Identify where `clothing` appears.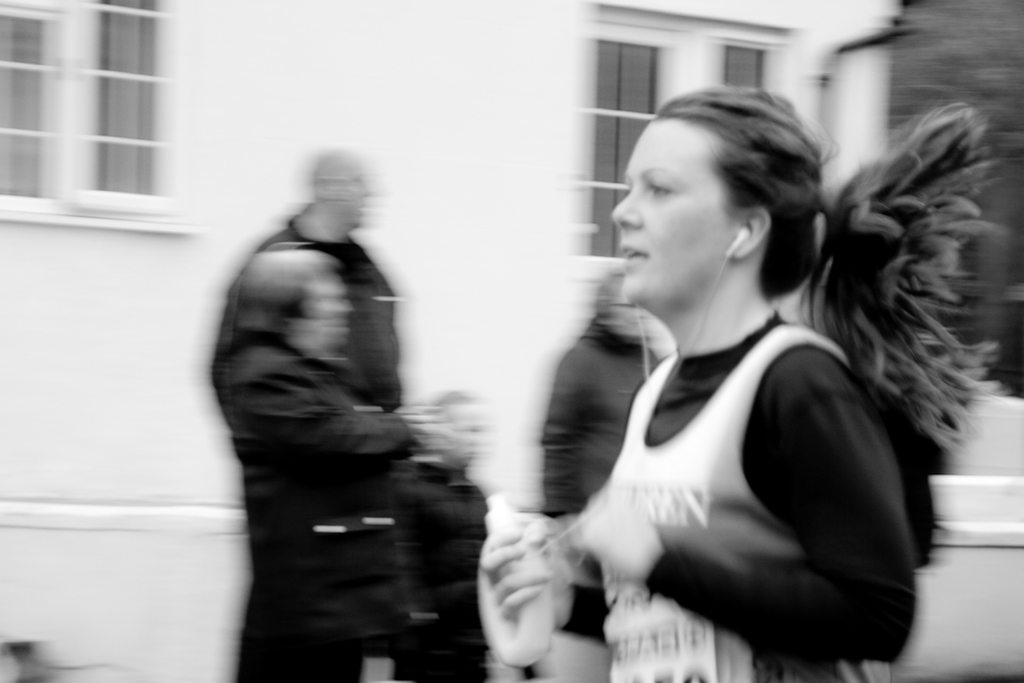
Appears at locate(537, 323, 662, 639).
